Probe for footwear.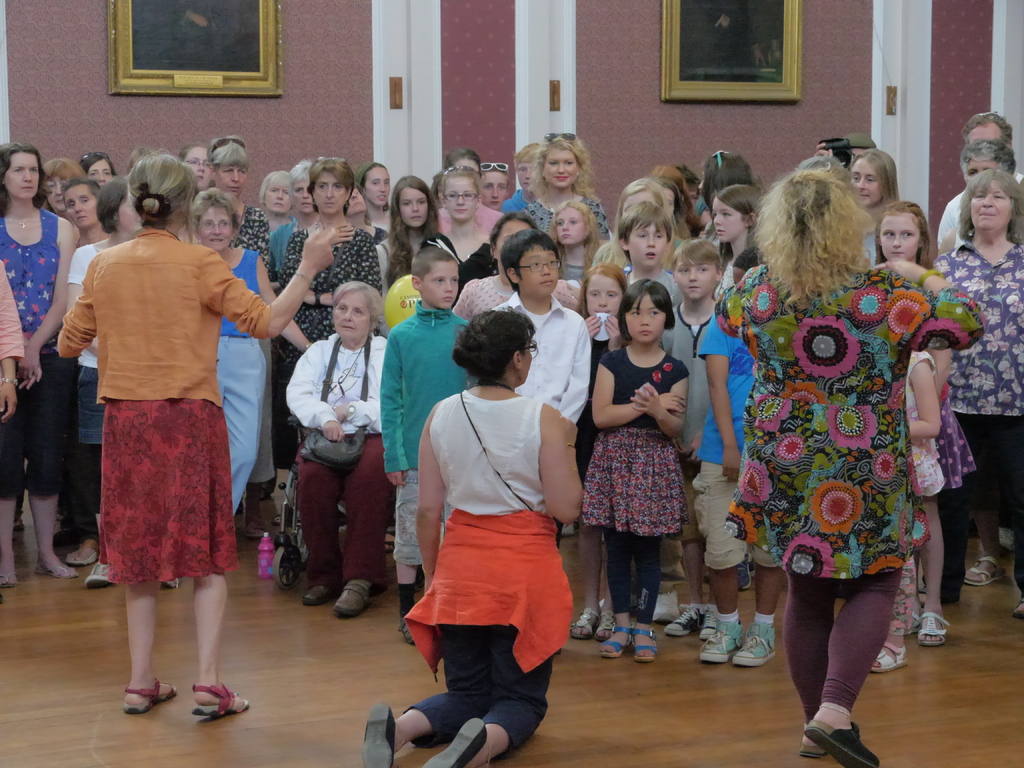
Probe result: <region>600, 616, 635, 659</region>.
